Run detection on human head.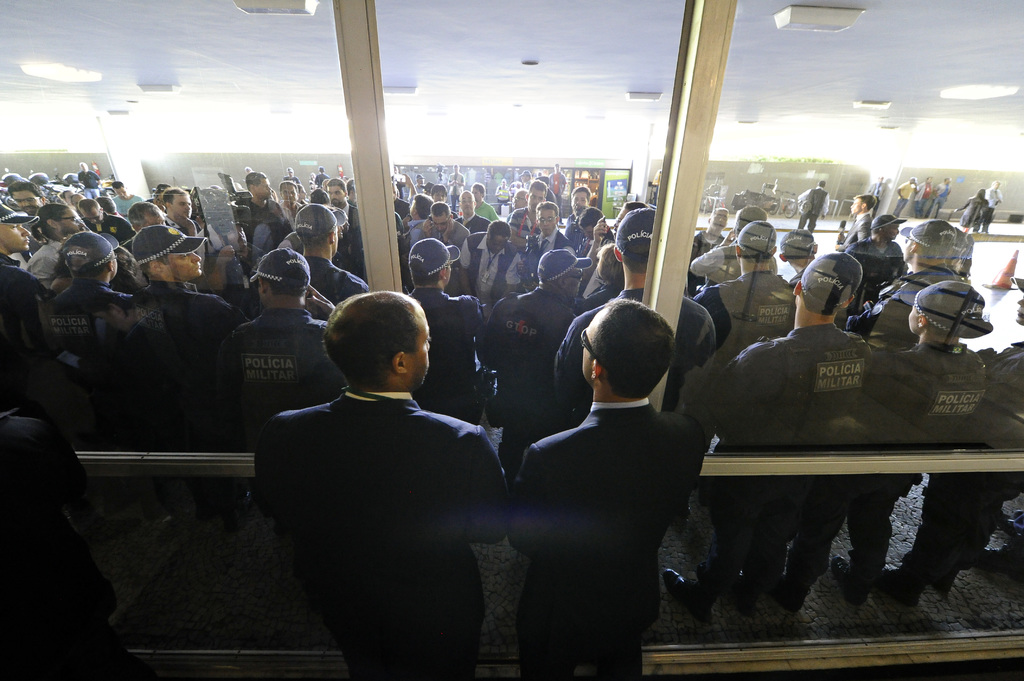
Result: l=80, t=160, r=89, b=173.
